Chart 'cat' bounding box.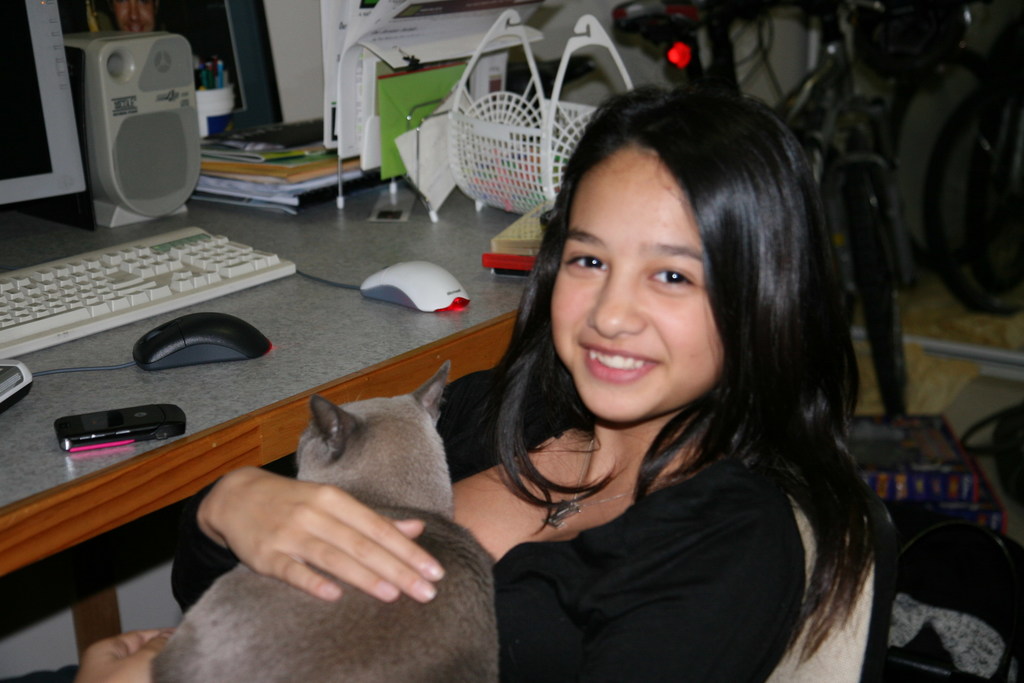
Charted: 151,361,494,682.
